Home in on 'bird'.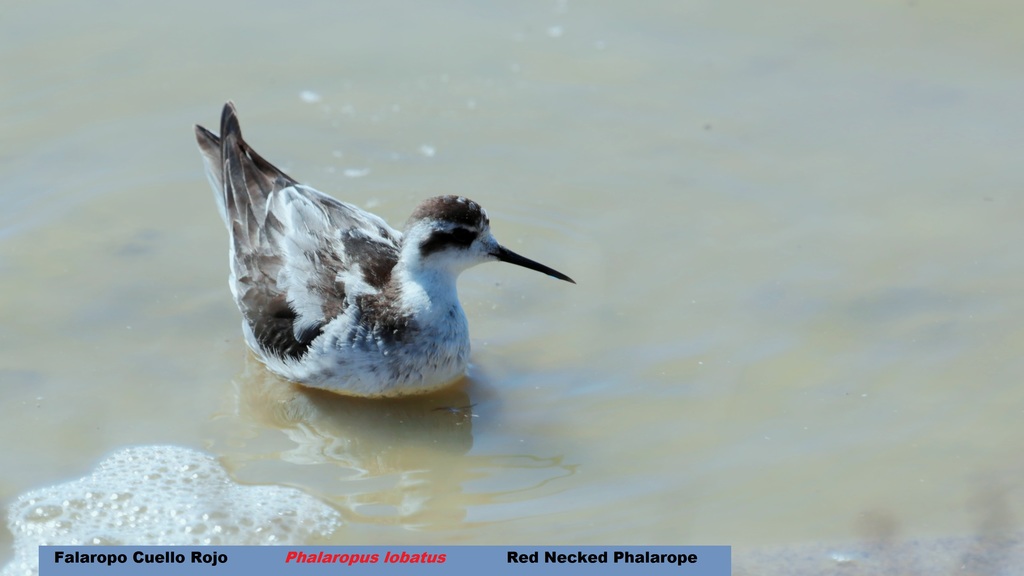
Homed in at <box>188,131,559,397</box>.
